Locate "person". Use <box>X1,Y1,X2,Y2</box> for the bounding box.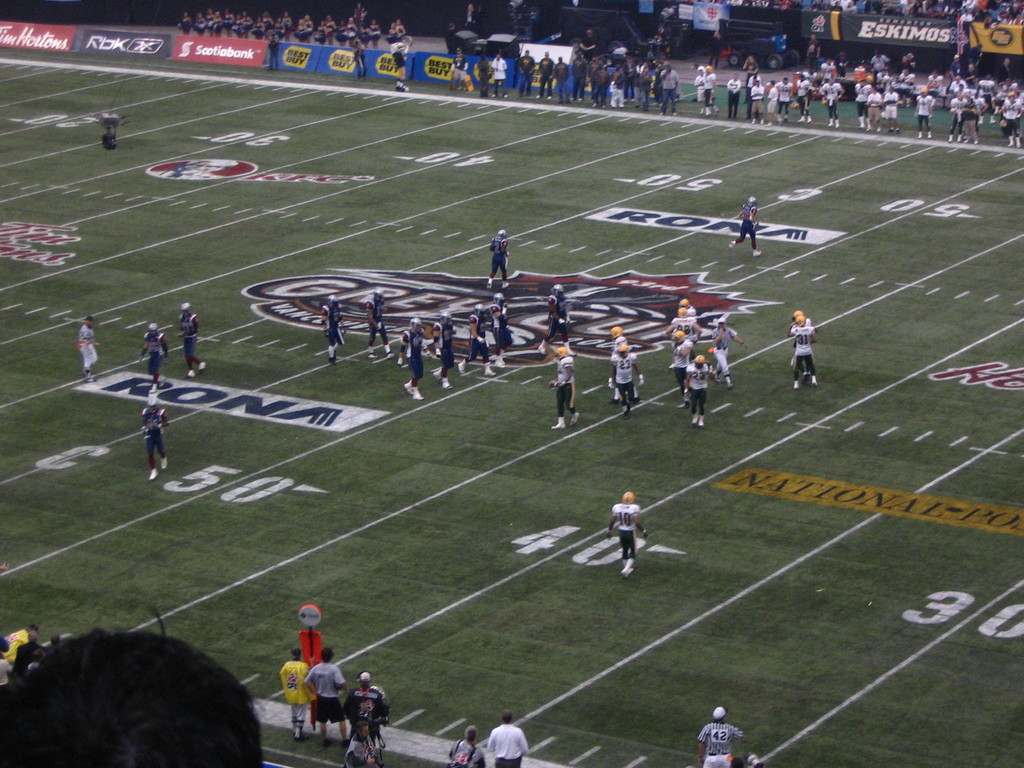
<box>492,289,511,373</box>.
